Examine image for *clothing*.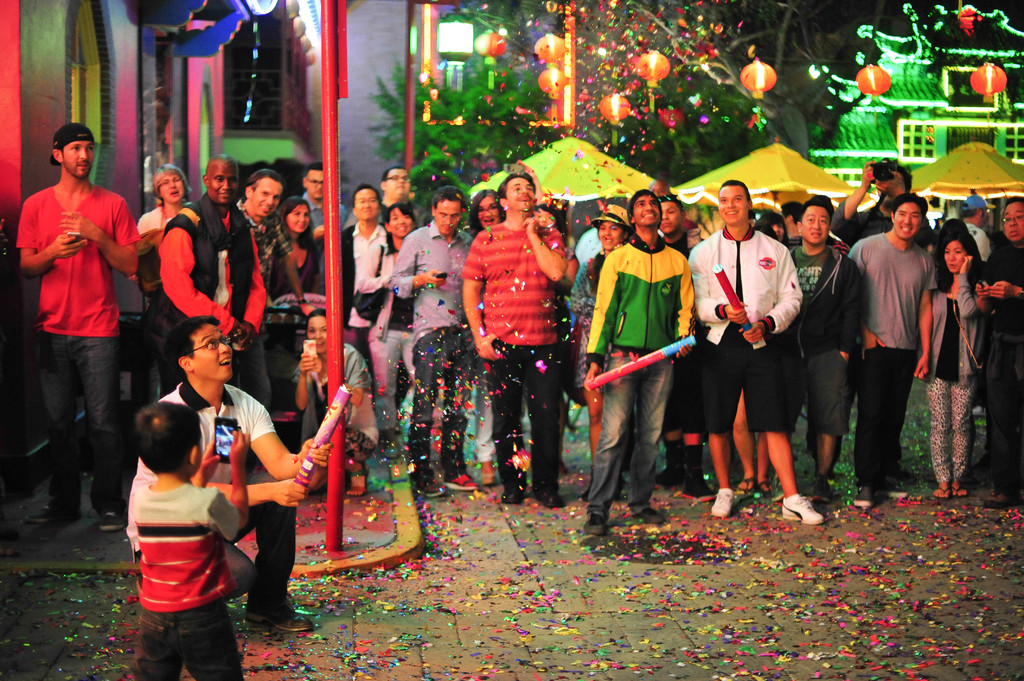
Examination result: {"left": 932, "top": 257, "right": 990, "bottom": 486}.
